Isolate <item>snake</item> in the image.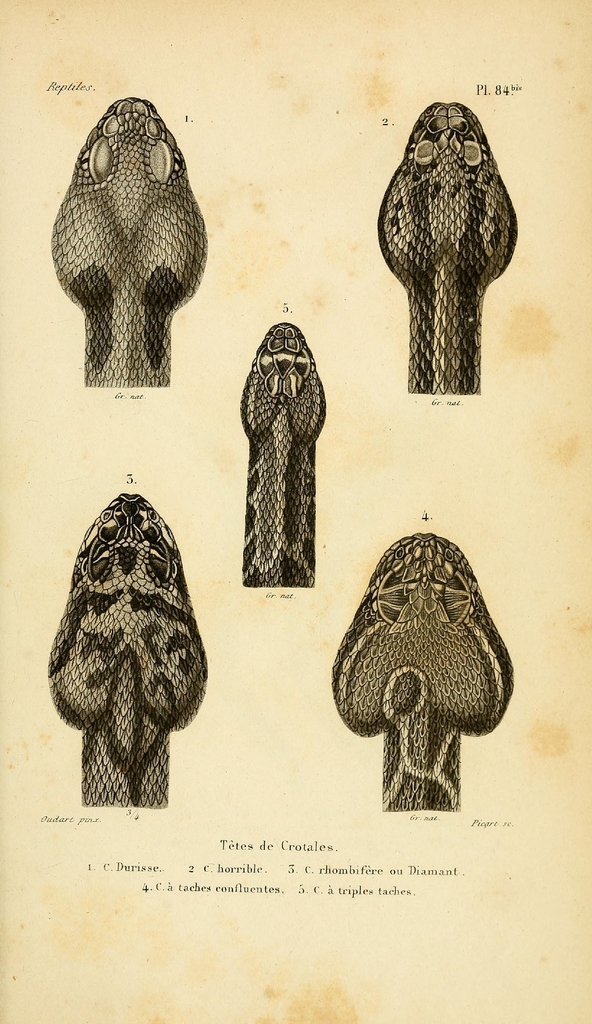
Isolated region: left=375, top=102, right=513, bottom=395.
